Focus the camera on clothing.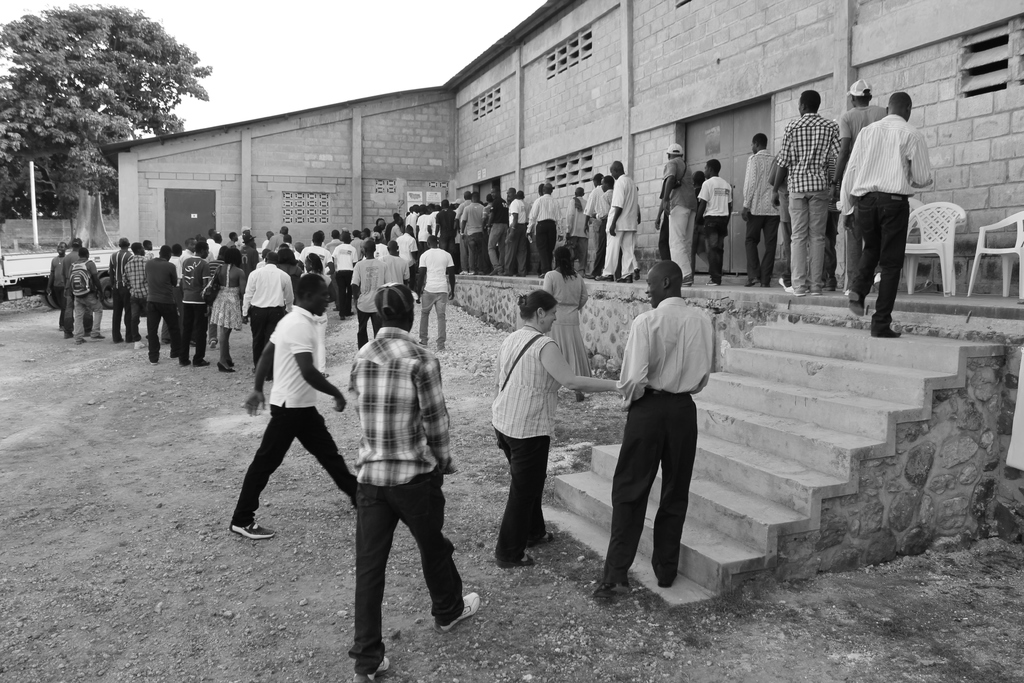
Focus region: box(171, 255, 184, 280).
